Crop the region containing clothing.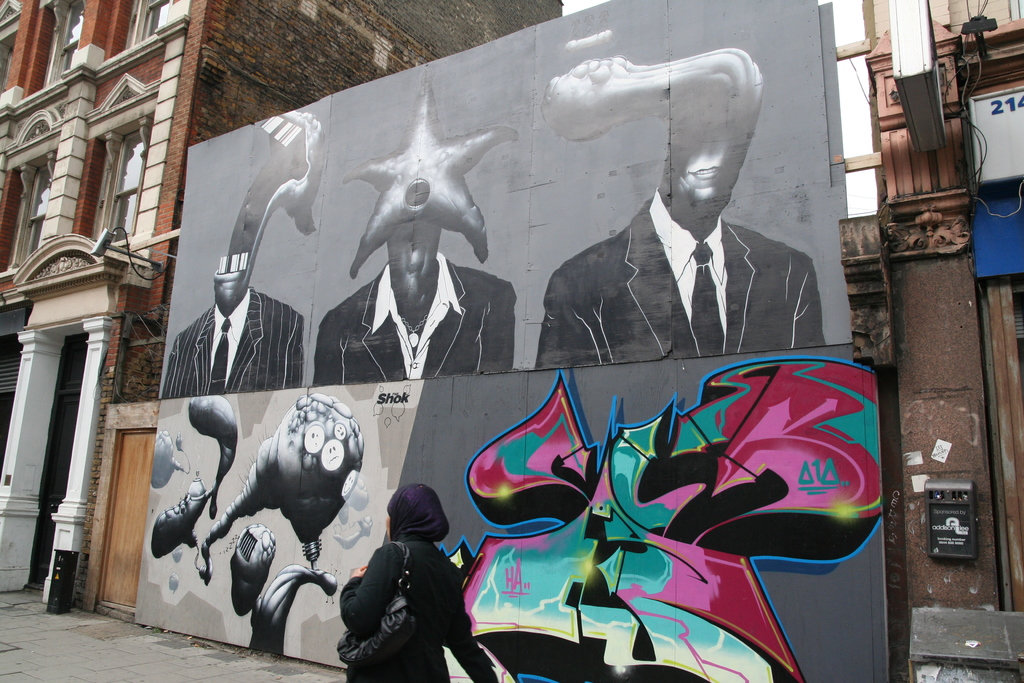
Crop region: bbox(520, 147, 836, 404).
